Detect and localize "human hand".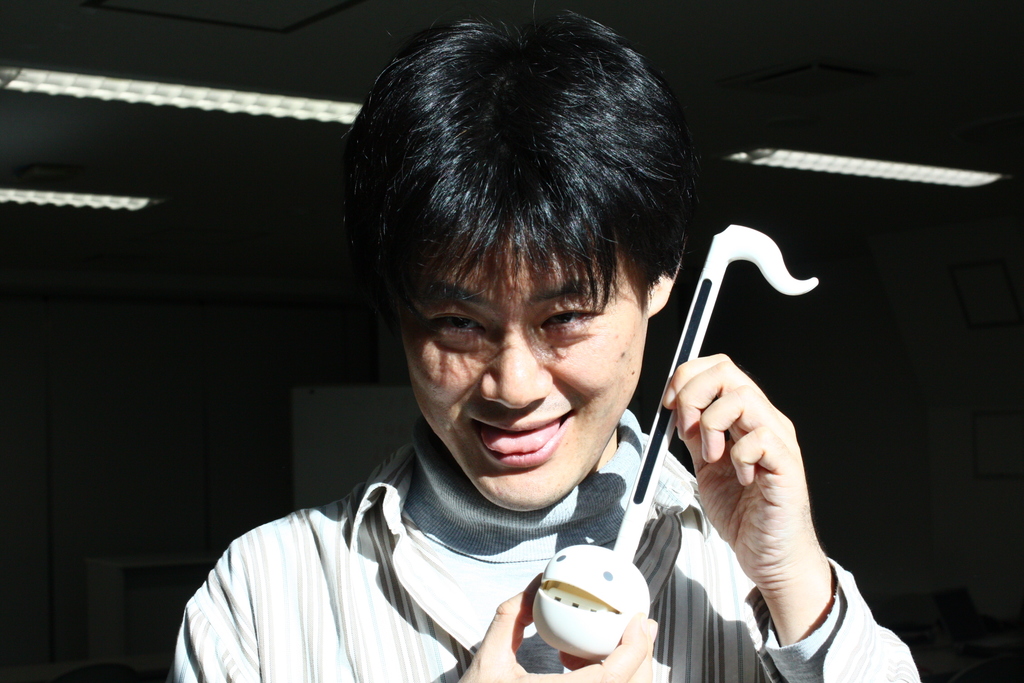
Localized at box=[672, 356, 846, 618].
